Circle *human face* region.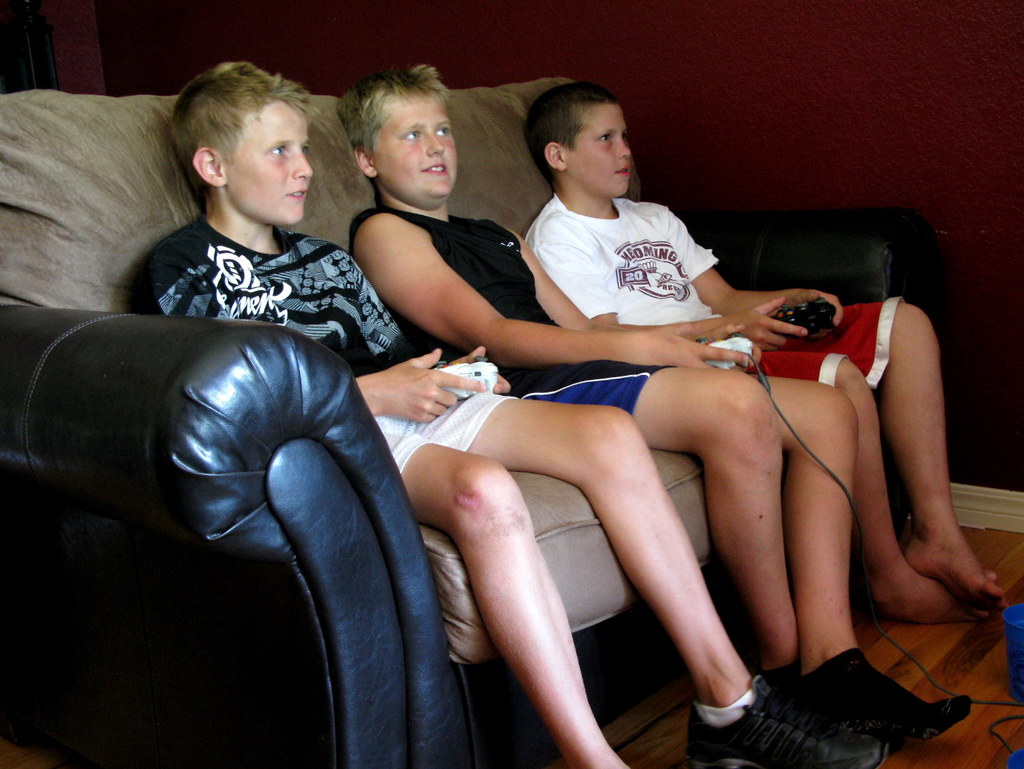
Region: bbox=[371, 96, 456, 197].
